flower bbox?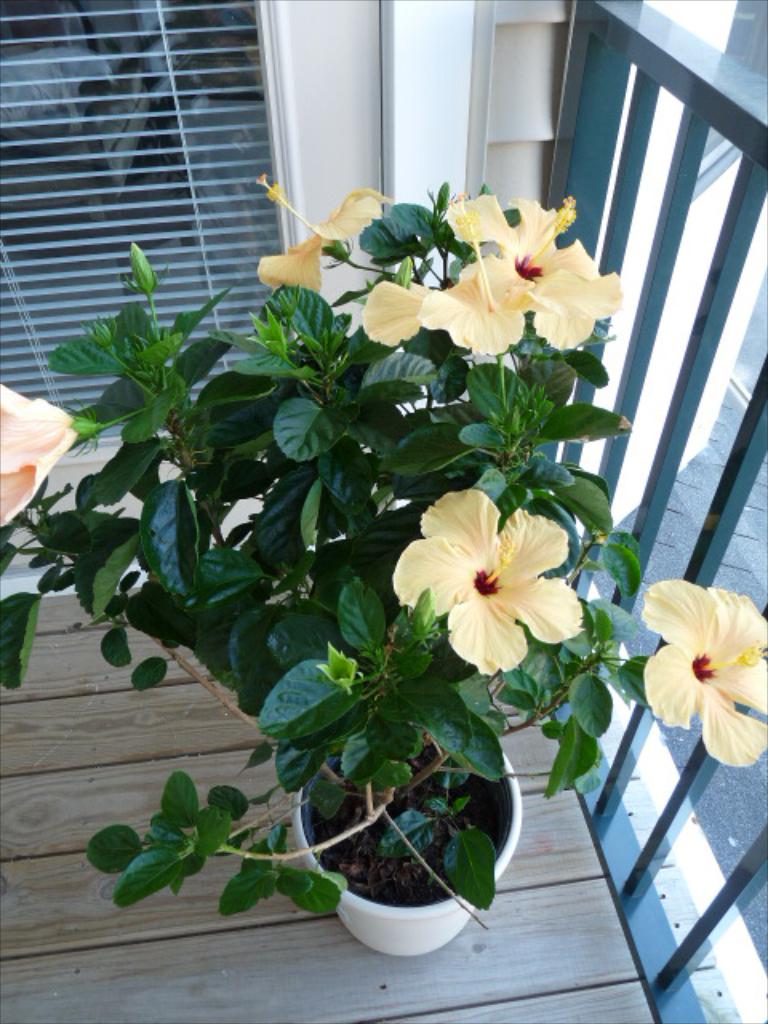
(358, 192, 619, 349)
